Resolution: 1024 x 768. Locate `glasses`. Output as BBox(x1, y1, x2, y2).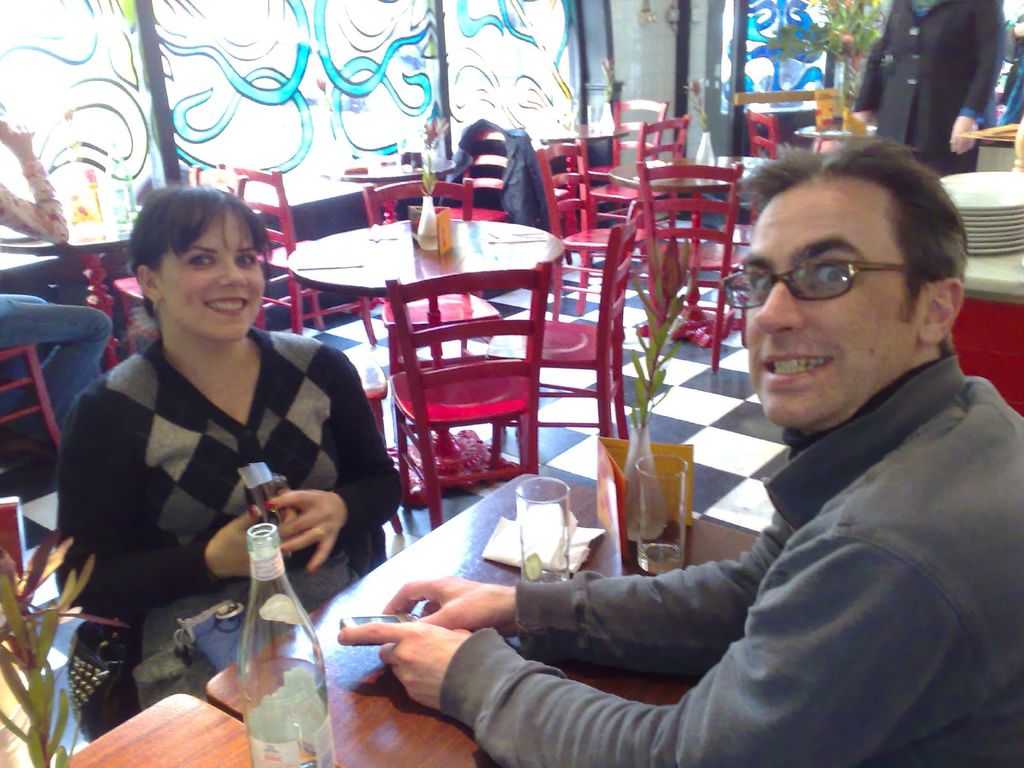
BBox(742, 245, 944, 343).
